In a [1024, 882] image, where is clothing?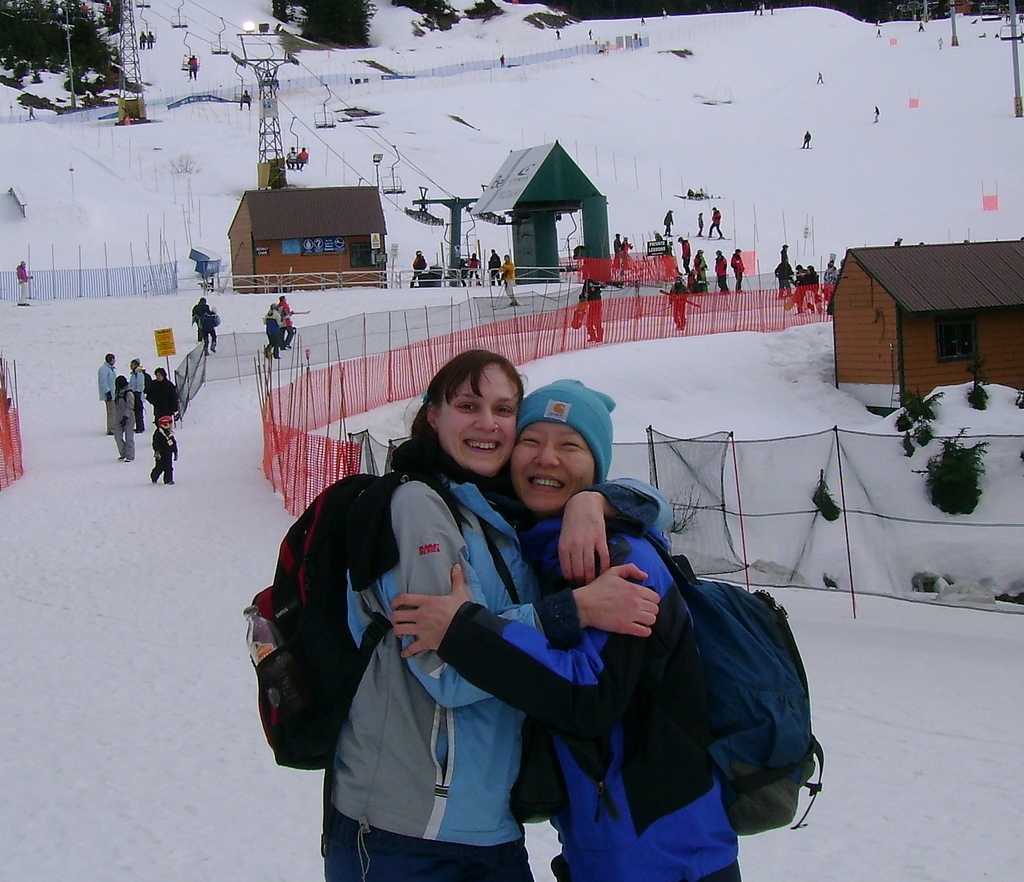
462:256:481:289.
